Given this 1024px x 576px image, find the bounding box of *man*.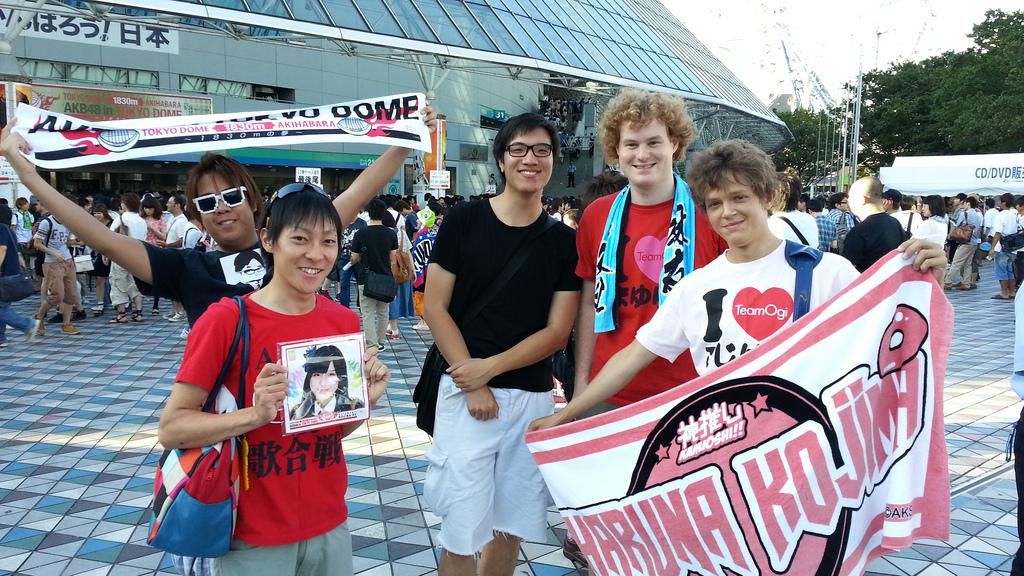
Rect(574, 85, 731, 420).
